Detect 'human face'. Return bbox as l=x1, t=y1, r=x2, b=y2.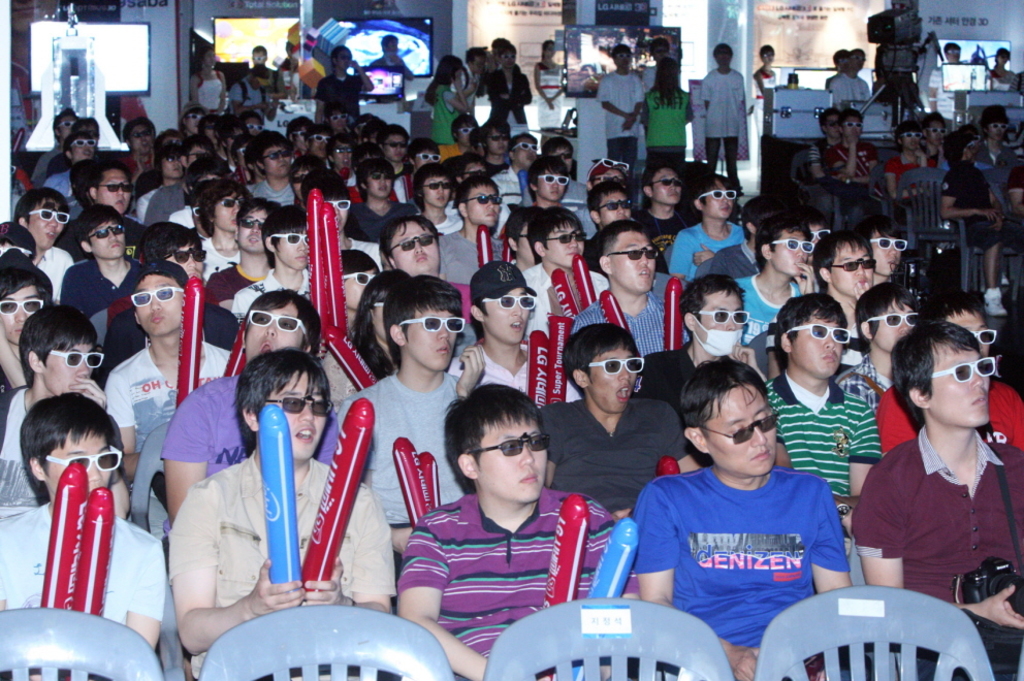
l=89, t=221, r=125, b=258.
